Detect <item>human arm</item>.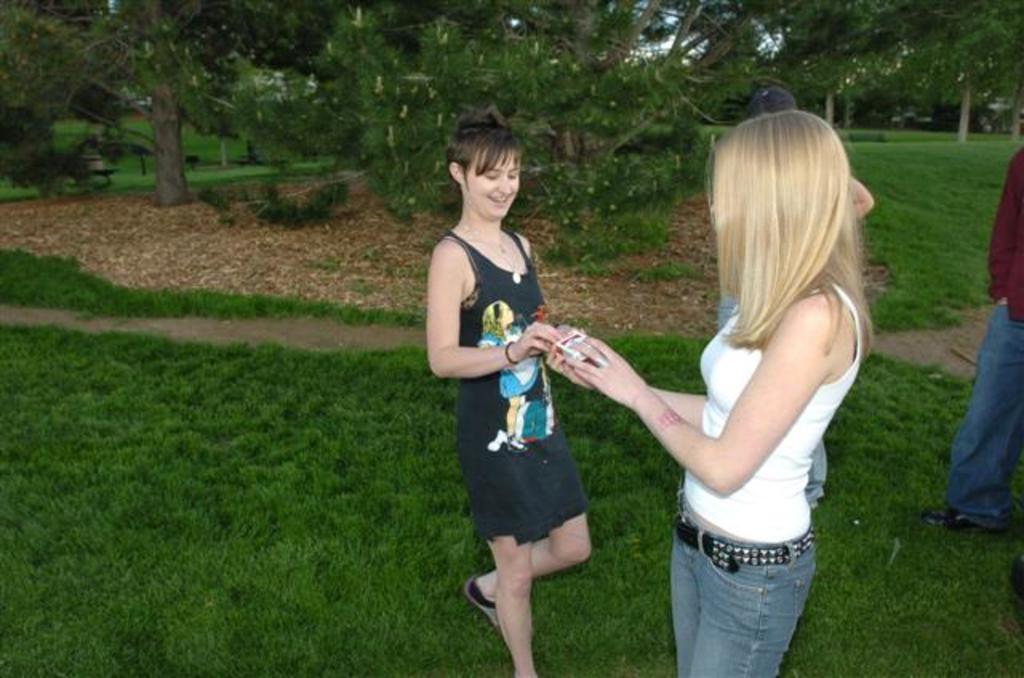
Detected at (left=635, top=323, right=834, bottom=516).
